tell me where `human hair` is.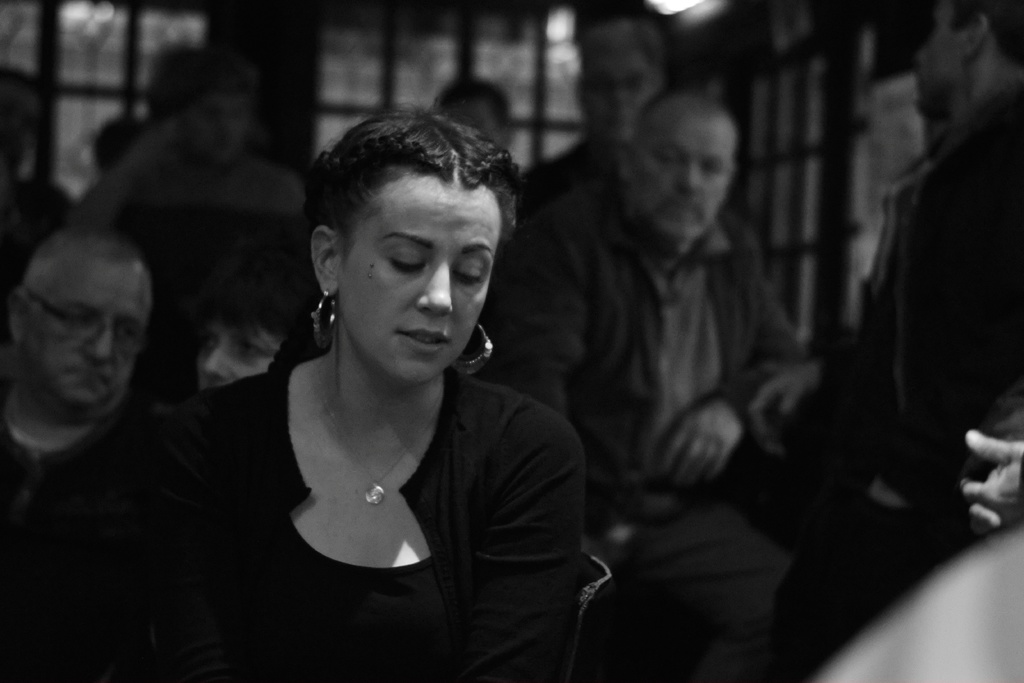
`human hair` is at box=[948, 0, 1023, 67].
